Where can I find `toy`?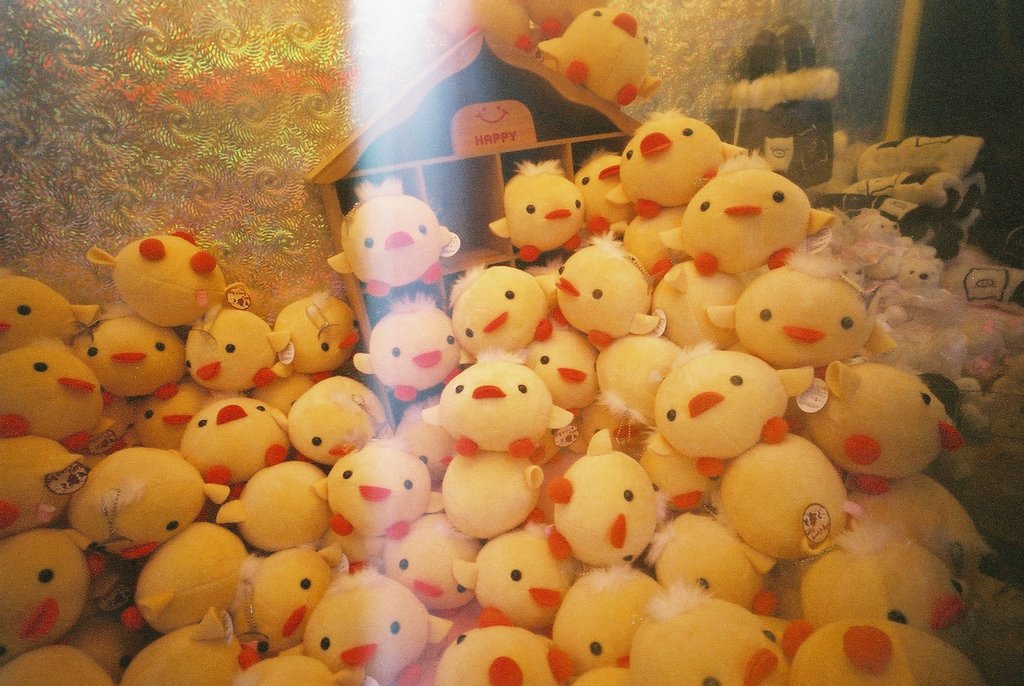
You can find it at rect(430, 0, 534, 53).
